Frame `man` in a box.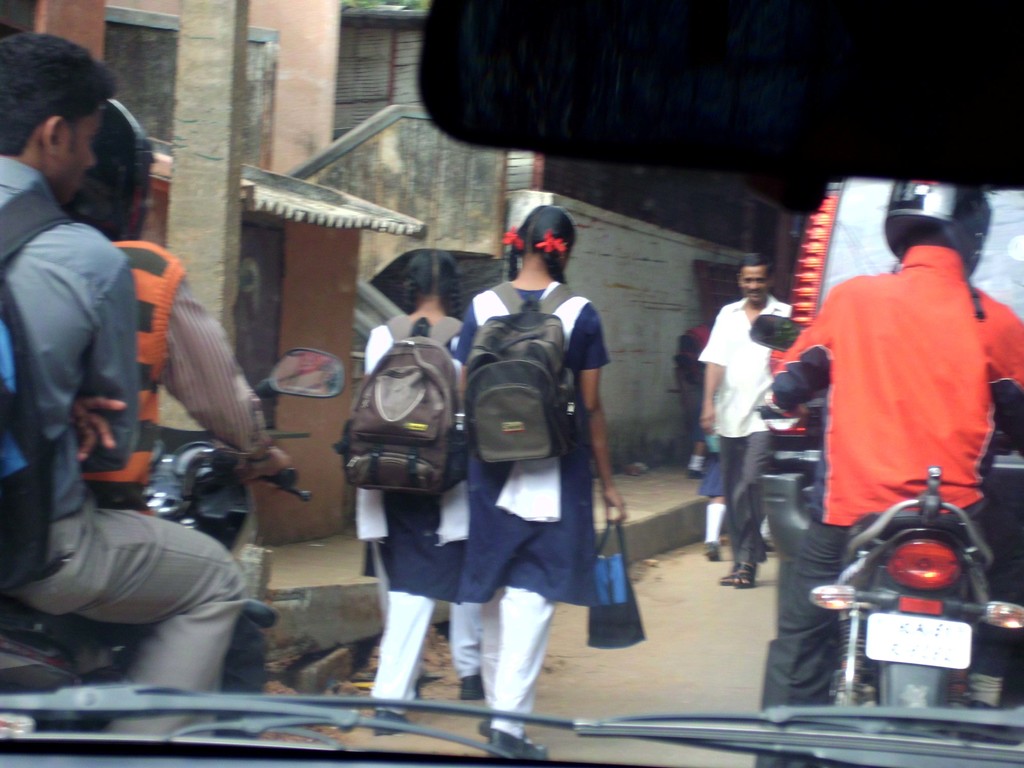
[x1=764, y1=229, x2=1023, y2=767].
